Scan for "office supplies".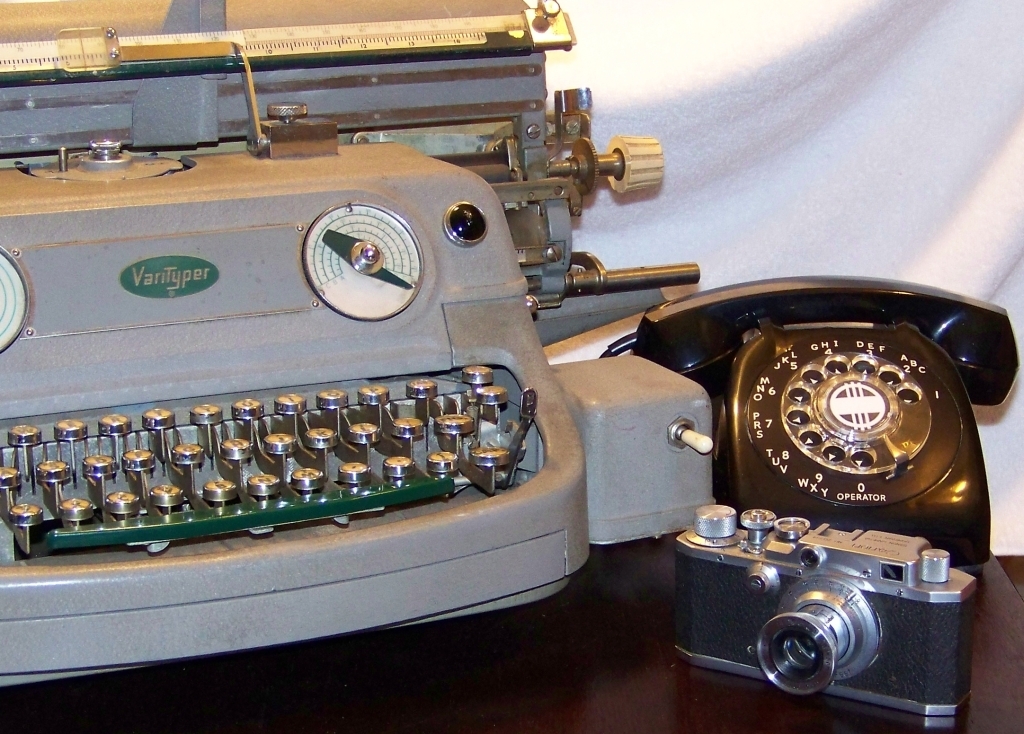
Scan result: pyautogui.locateOnScreen(677, 504, 980, 709).
